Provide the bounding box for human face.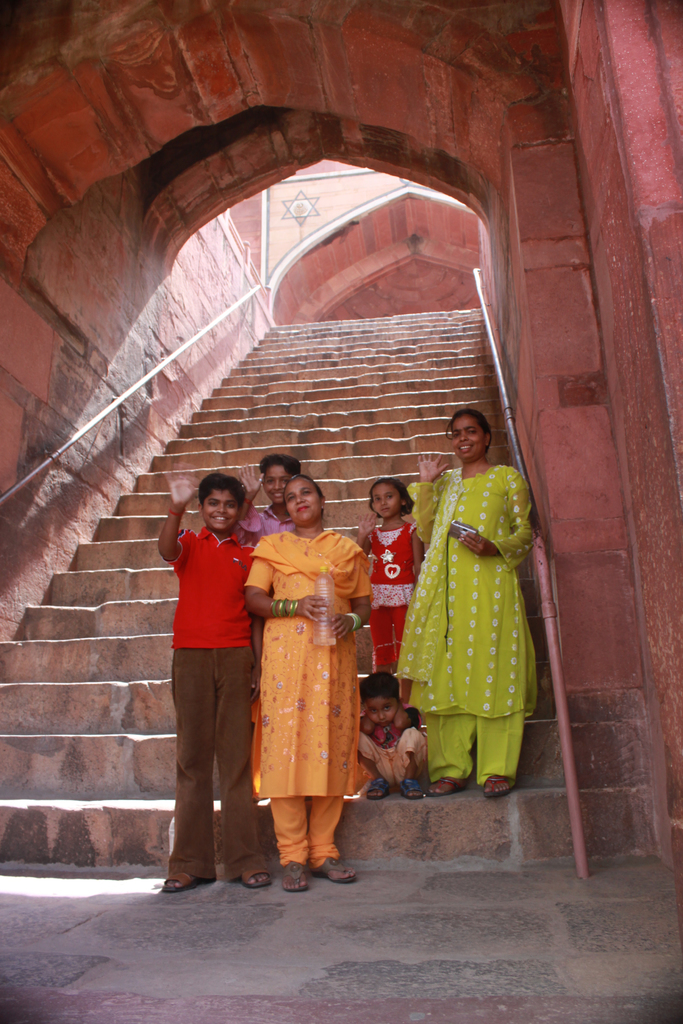
(left=372, top=485, right=404, bottom=518).
